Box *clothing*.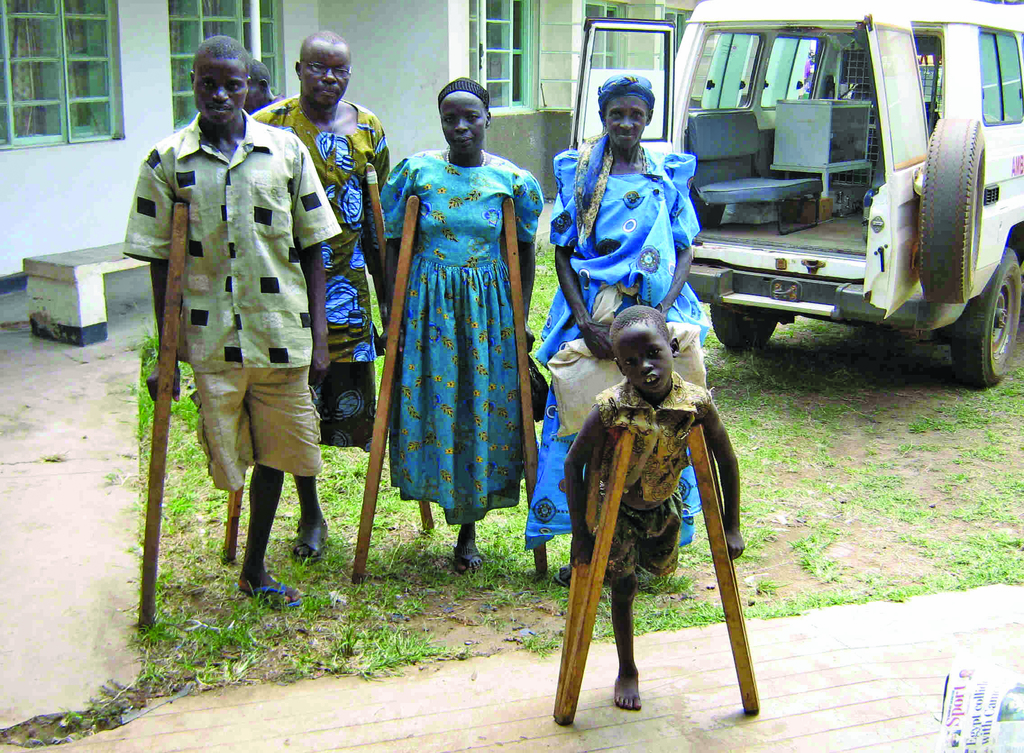
246,95,396,449.
